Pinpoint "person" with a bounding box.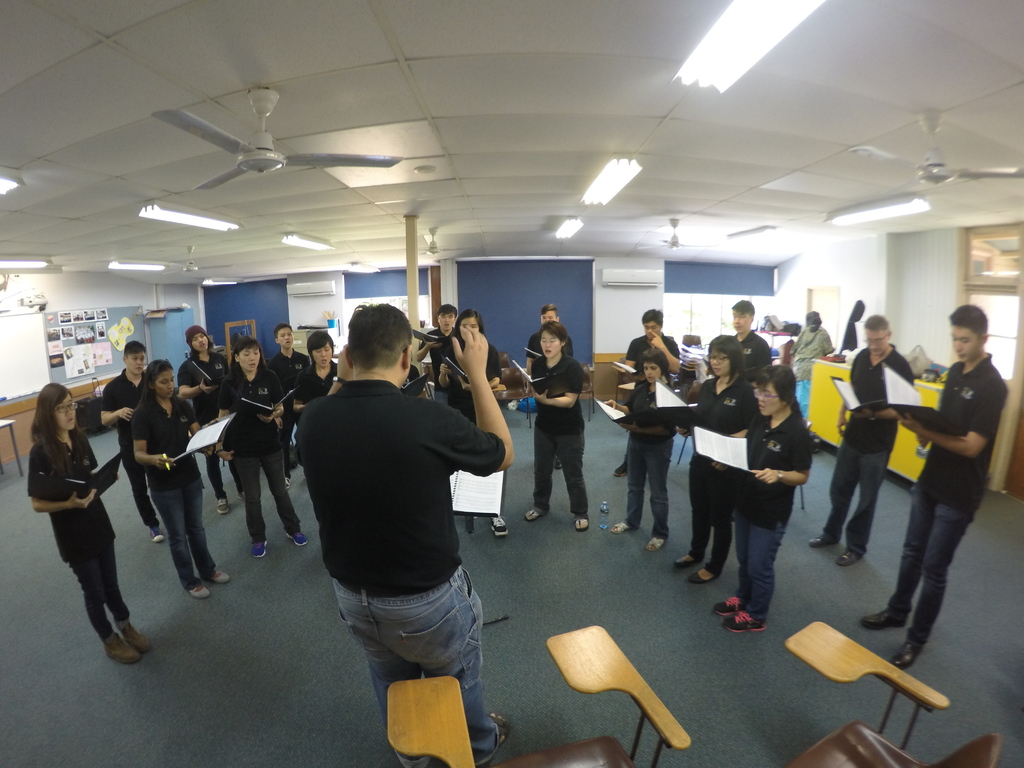
bbox(705, 295, 771, 420).
